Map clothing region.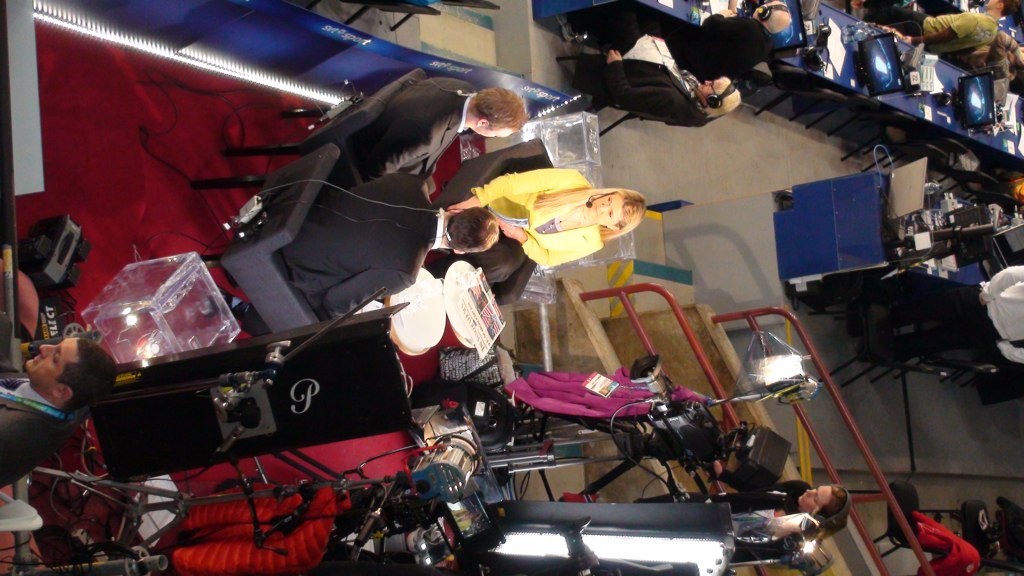
Mapped to Rect(872, 265, 1023, 363).
